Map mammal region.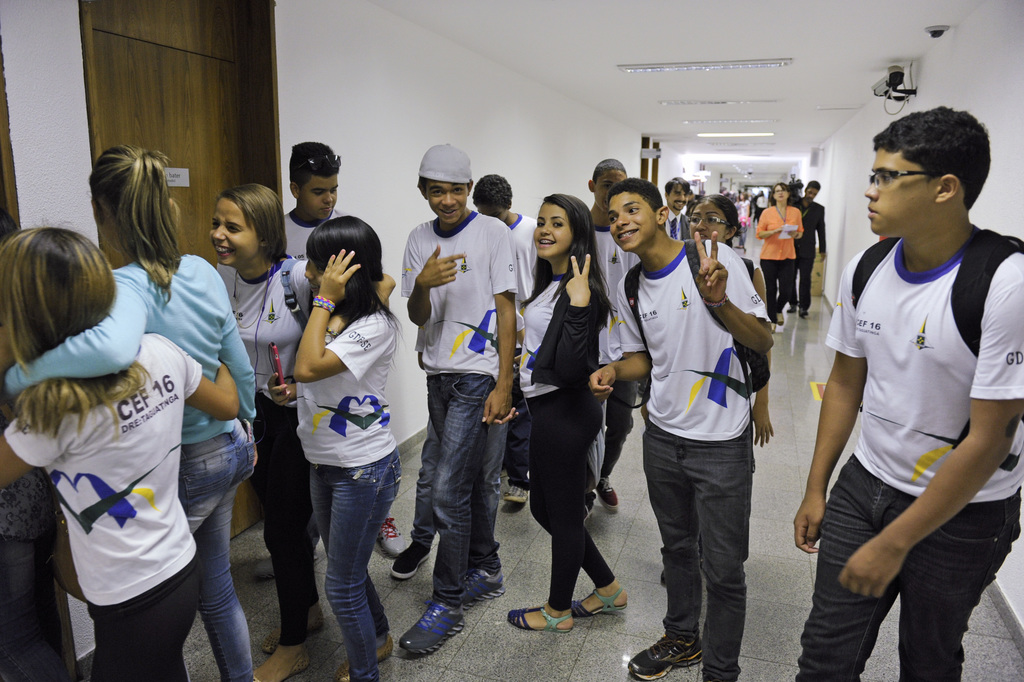
Mapped to BBox(391, 414, 507, 587).
